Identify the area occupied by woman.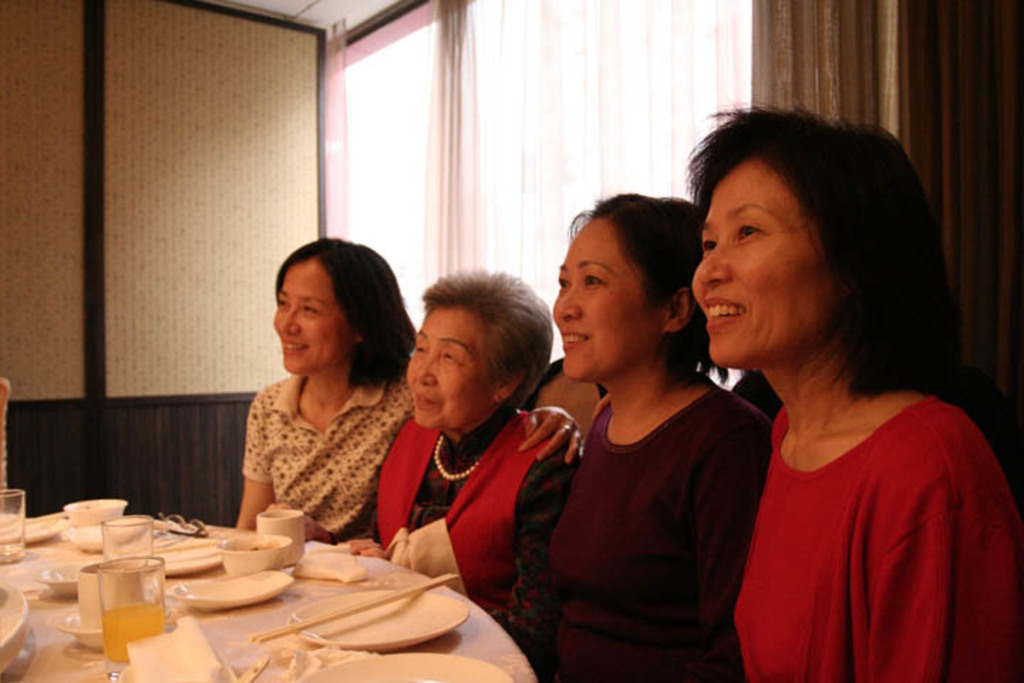
Area: (x1=346, y1=266, x2=575, y2=603).
